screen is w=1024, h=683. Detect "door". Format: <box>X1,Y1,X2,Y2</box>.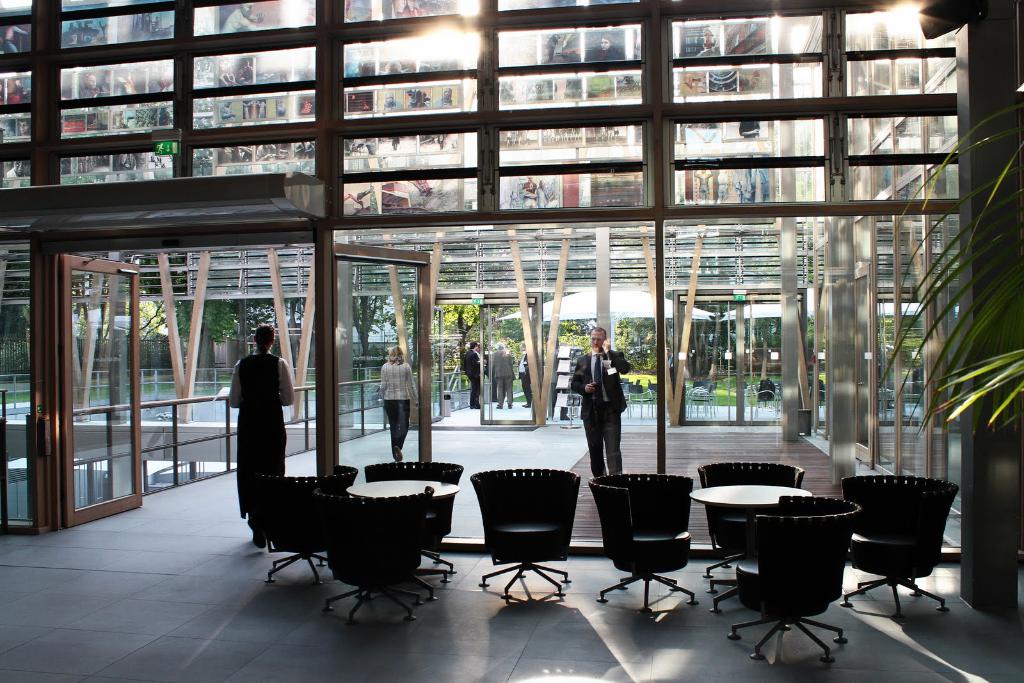
<box>673,298,782,427</box>.
